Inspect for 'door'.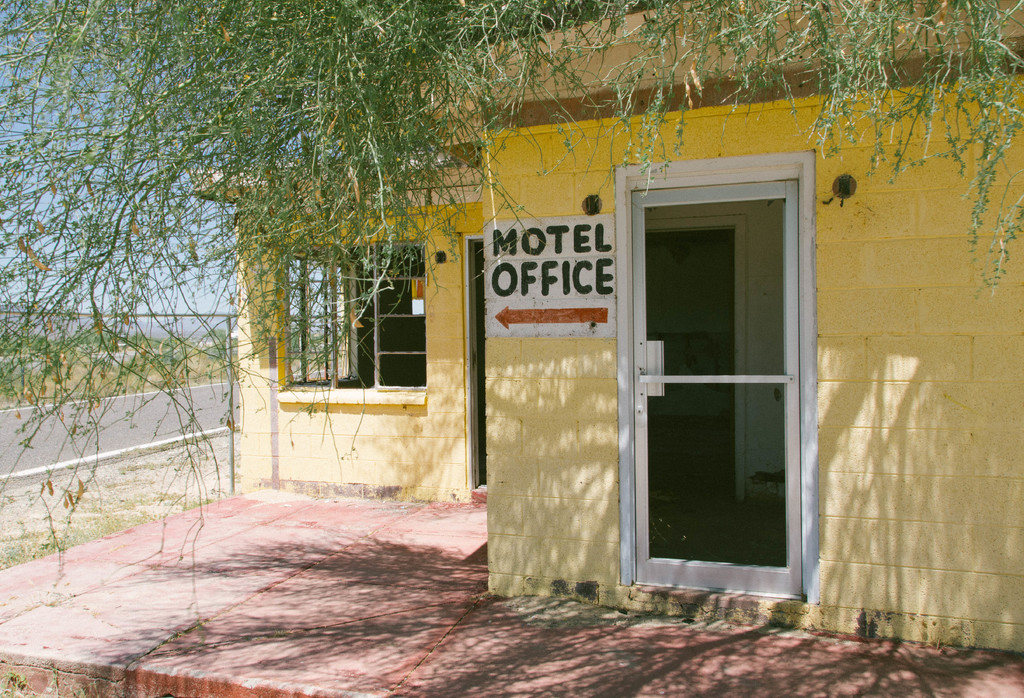
Inspection: [x1=632, y1=174, x2=803, y2=596].
